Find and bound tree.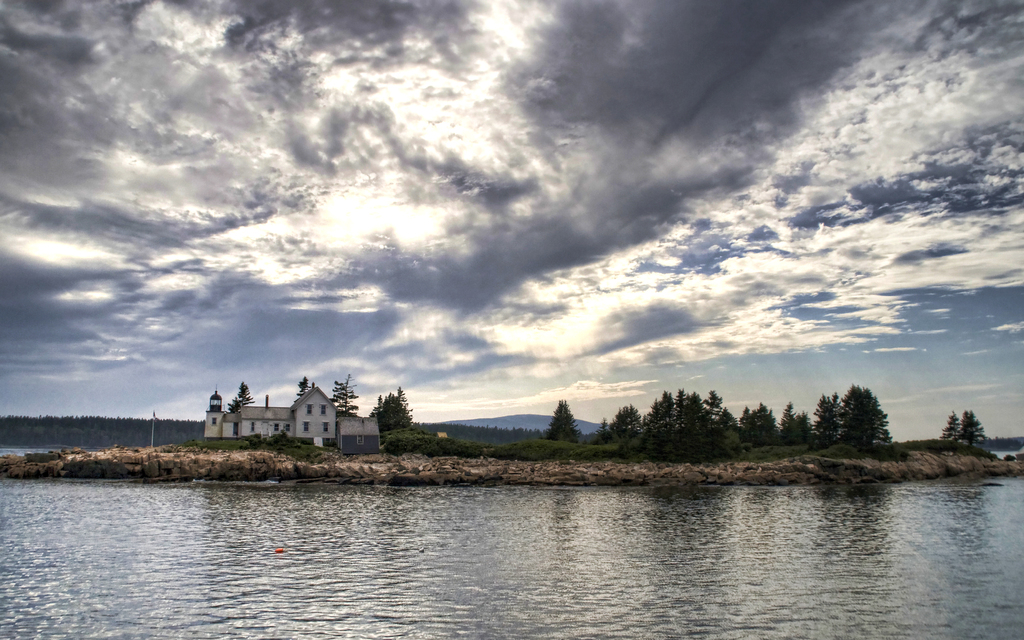
Bound: 679:391:712:432.
